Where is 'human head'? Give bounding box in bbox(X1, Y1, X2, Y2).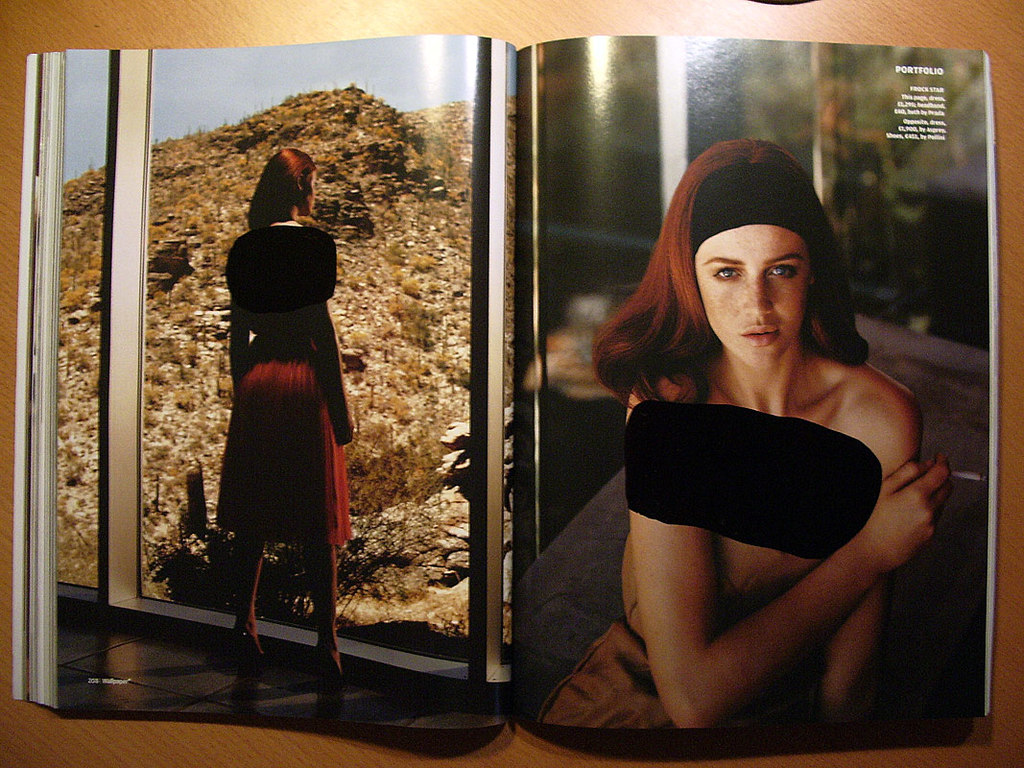
bbox(274, 148, 333, 215).
